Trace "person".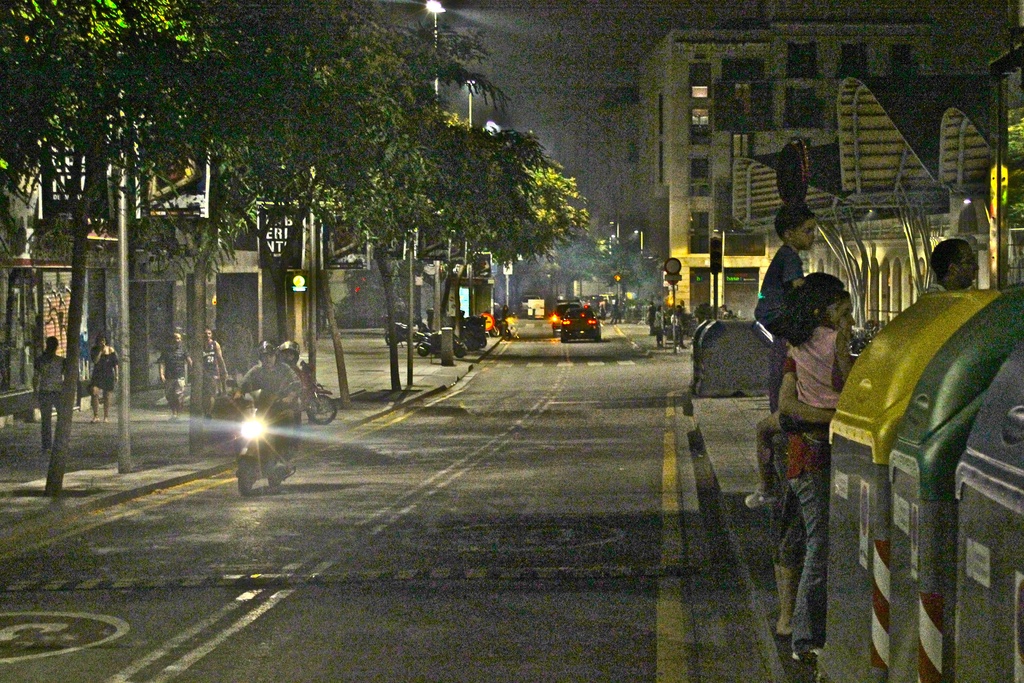
Traced to 230:341:301:479.
